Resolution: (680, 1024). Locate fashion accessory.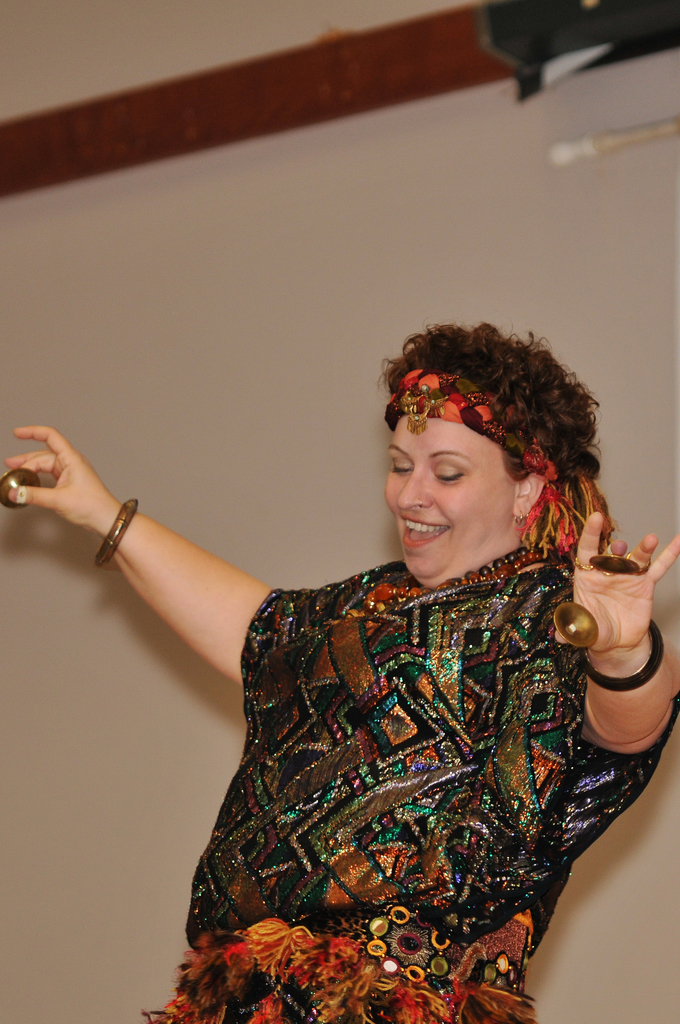
[513, 509, 525, 529].
